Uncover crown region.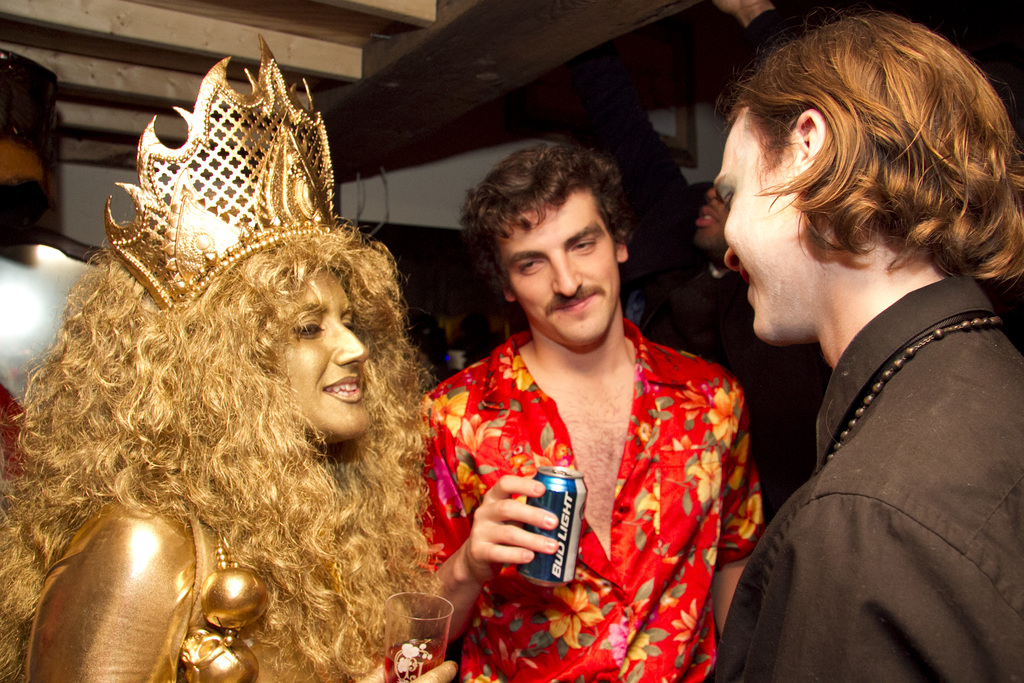
Uncovered: crop(101, 31, 348, 327).
